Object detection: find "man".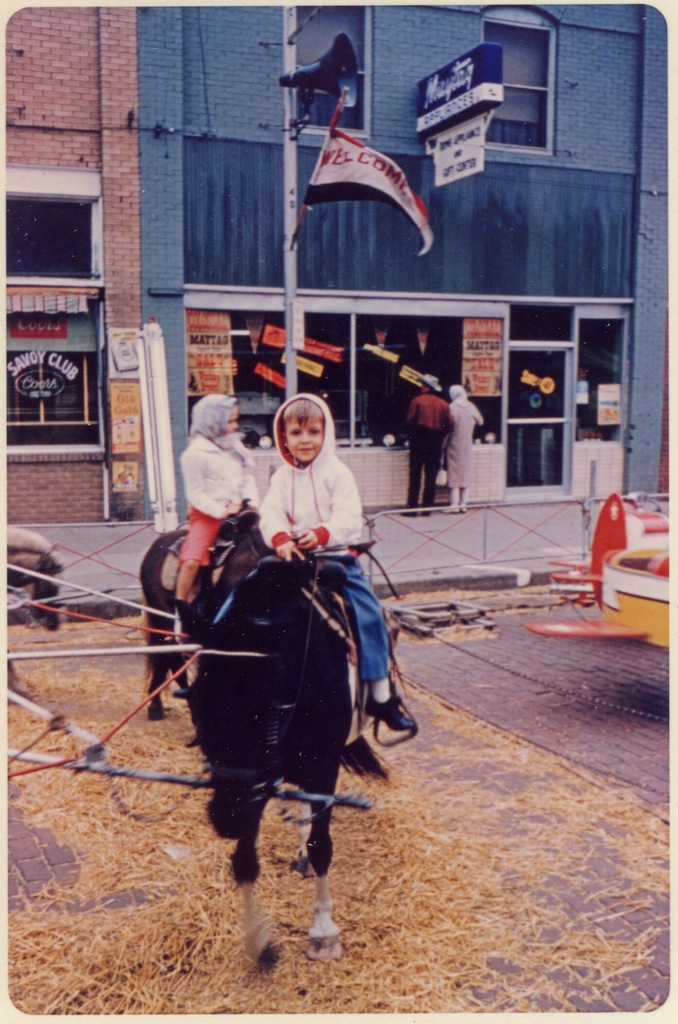
407, 370, 450, 504.
